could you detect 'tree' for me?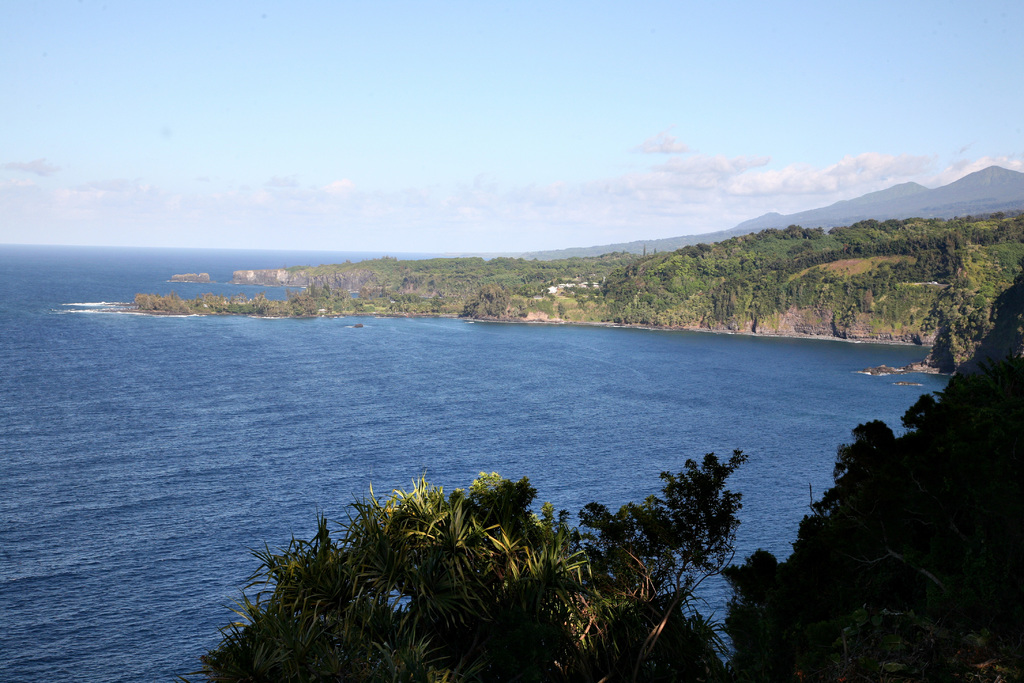
Detection result: bbox(721, 261, 1023, 682).
